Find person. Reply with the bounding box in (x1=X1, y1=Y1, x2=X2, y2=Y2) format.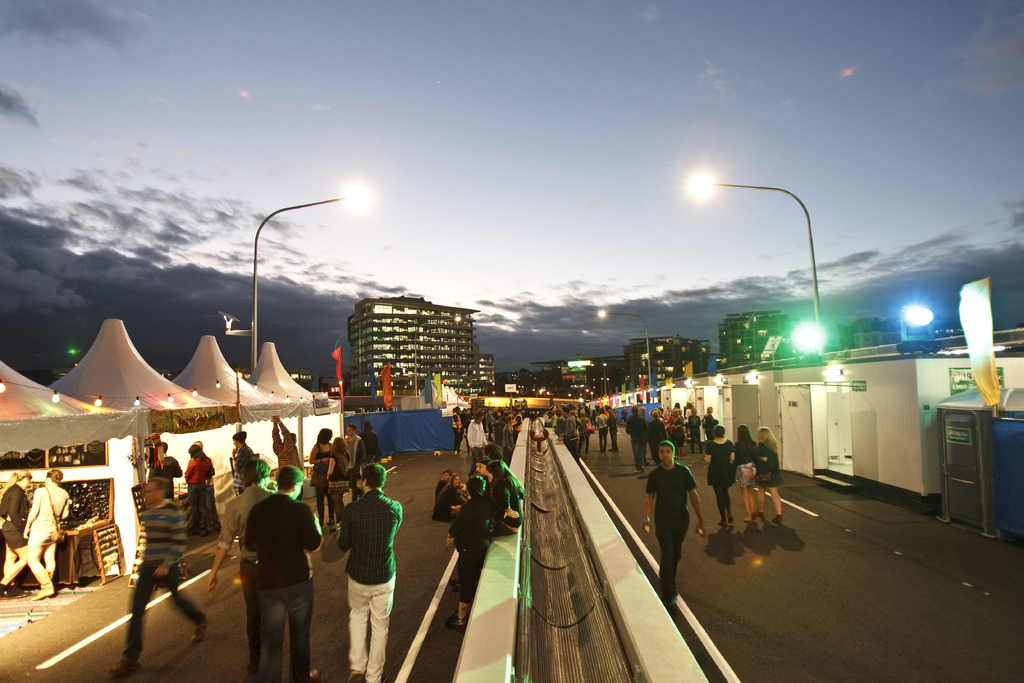
(x1=467, y1=413, x2=488, y2=481).
